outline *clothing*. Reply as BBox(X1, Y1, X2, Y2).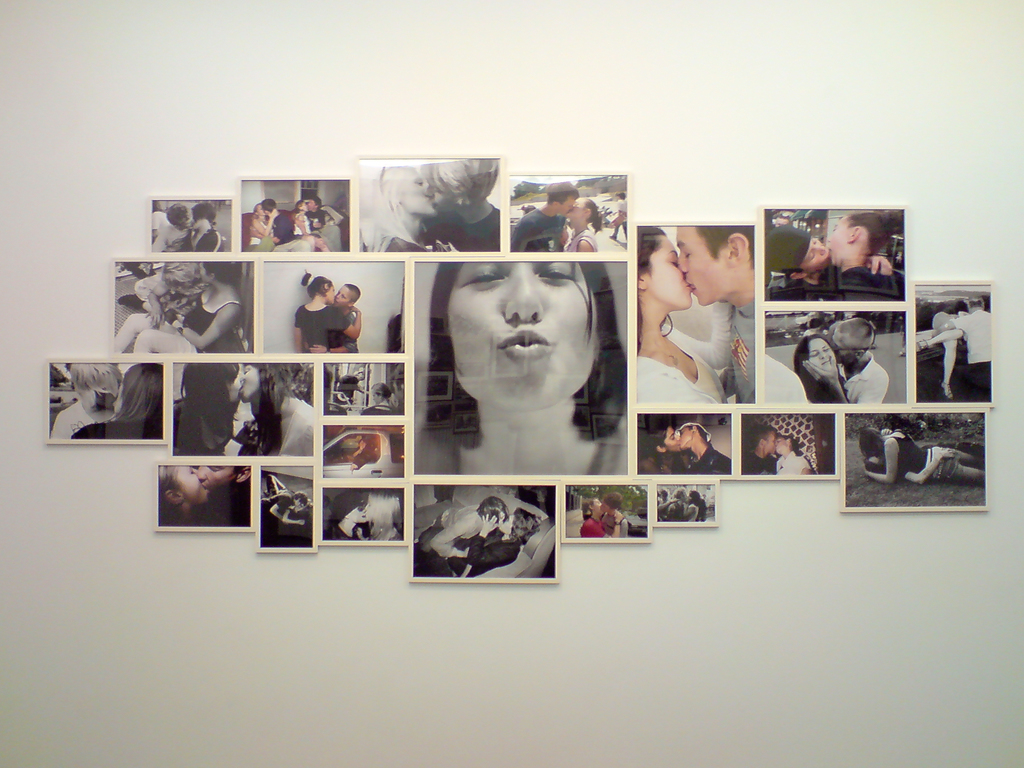
BBox(133, 271, 178, 307).
